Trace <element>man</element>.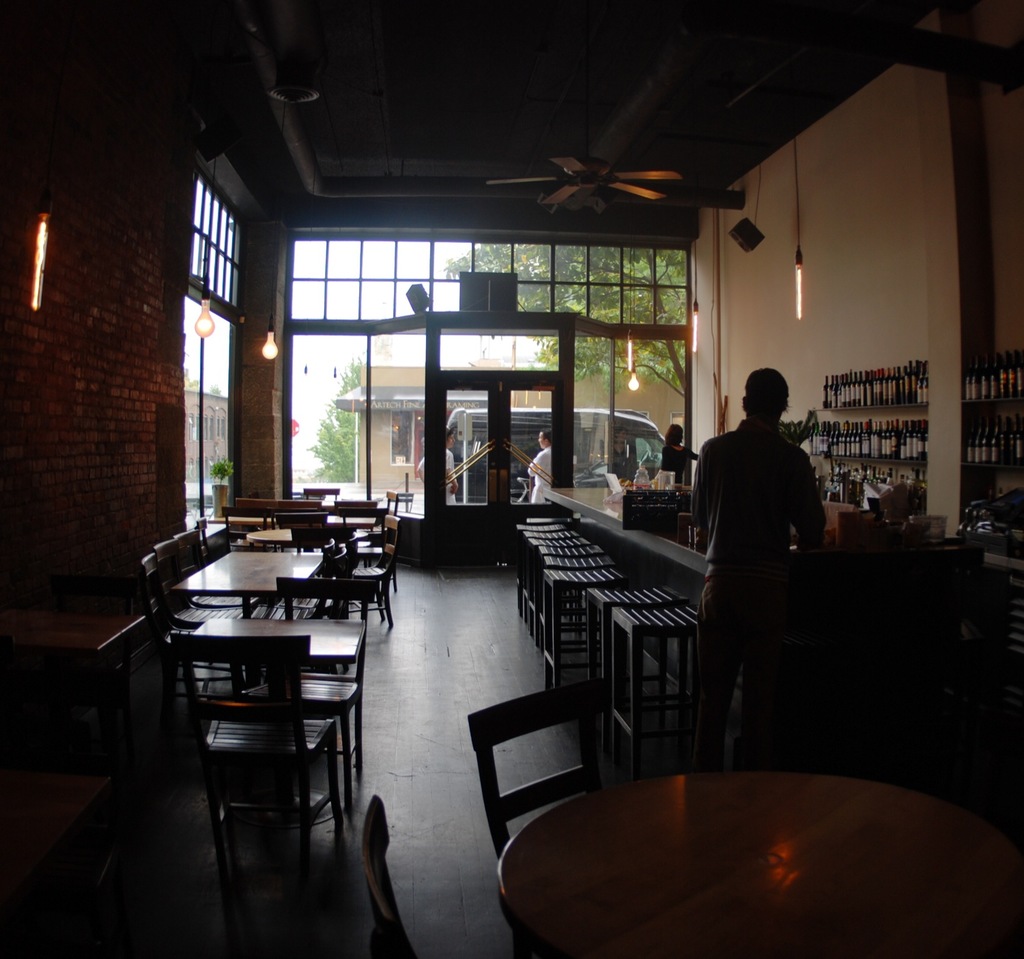
Traced to x1=418, y1=426, x2=461, y2=505.
